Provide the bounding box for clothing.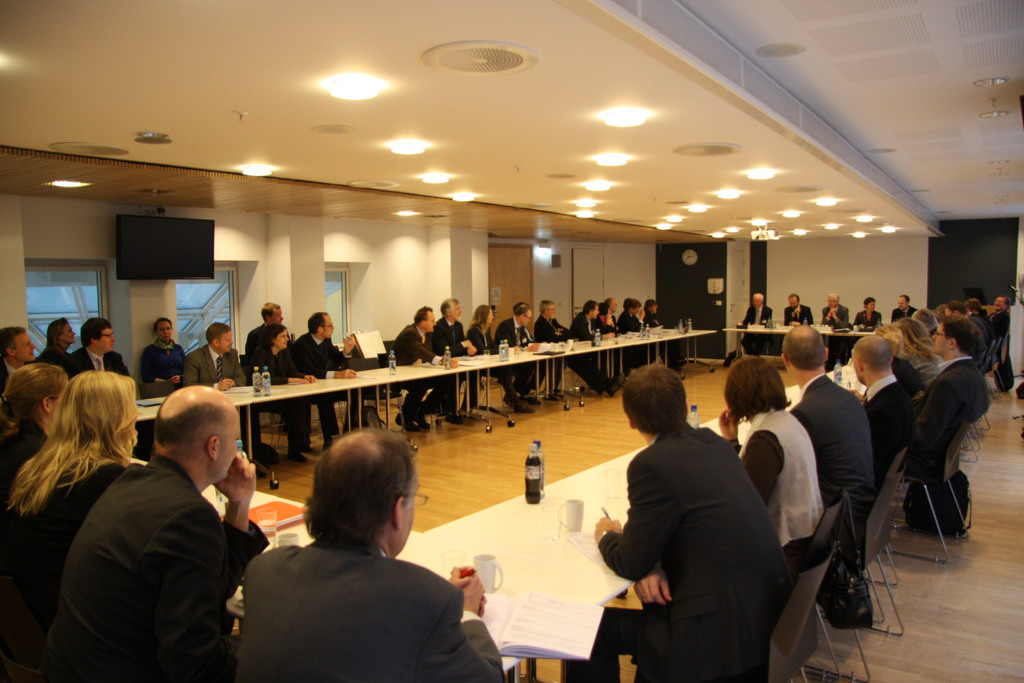
(68,343,132,376).
